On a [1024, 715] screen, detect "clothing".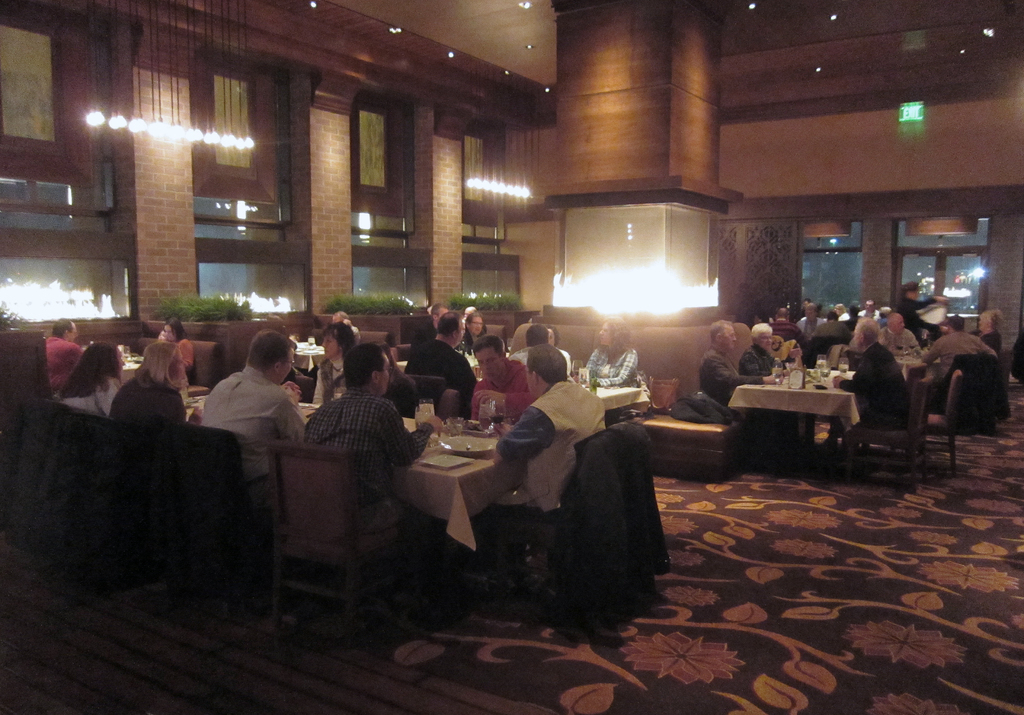
[x1=723, y1=288, x2=758, y2=322].
